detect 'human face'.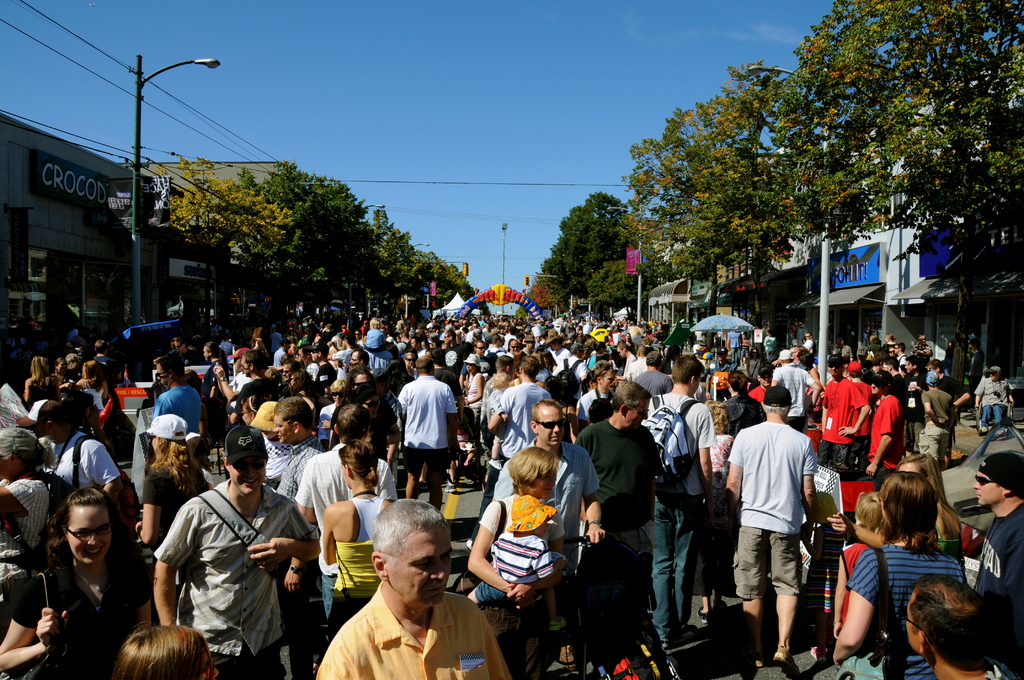
Detected at (left=972, top=467, right=1004, bottom=506).
